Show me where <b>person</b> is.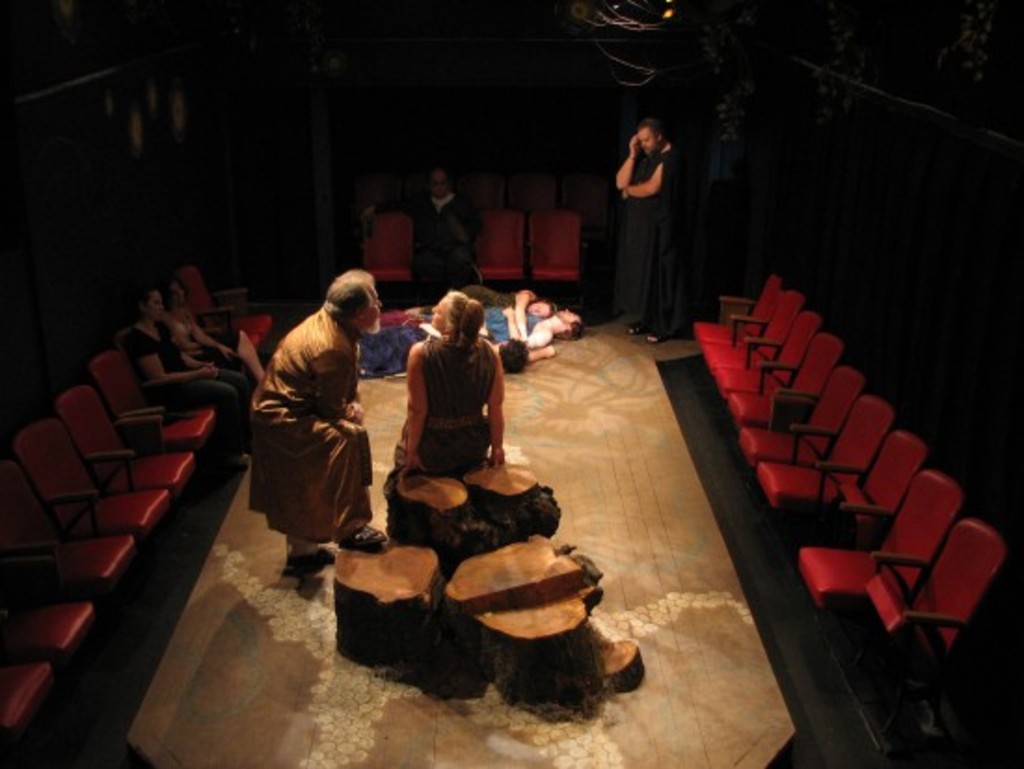
<b>person</b> is at rect(387, 289, 506, 477).
